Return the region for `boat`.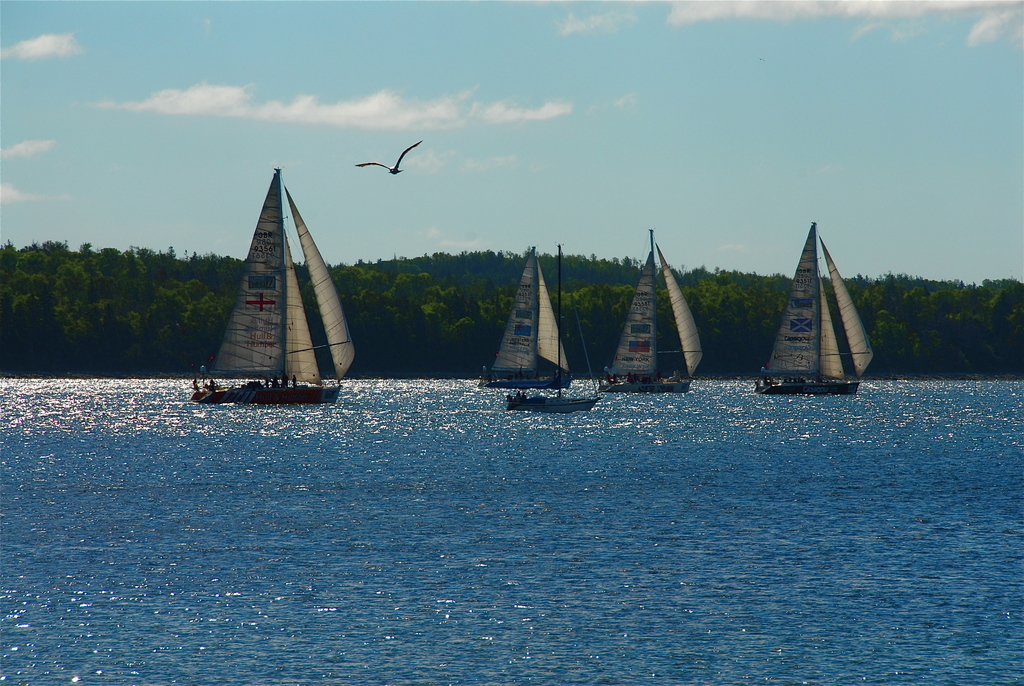
locate(479, 244, 575, 385).
